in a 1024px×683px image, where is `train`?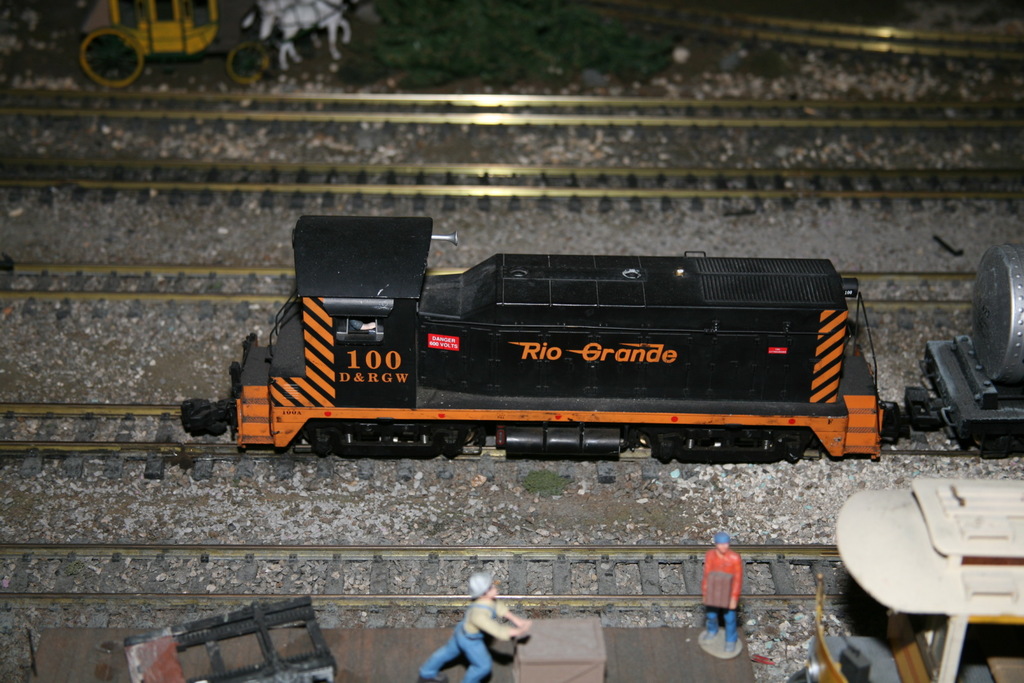
[180,218,1023,462].
